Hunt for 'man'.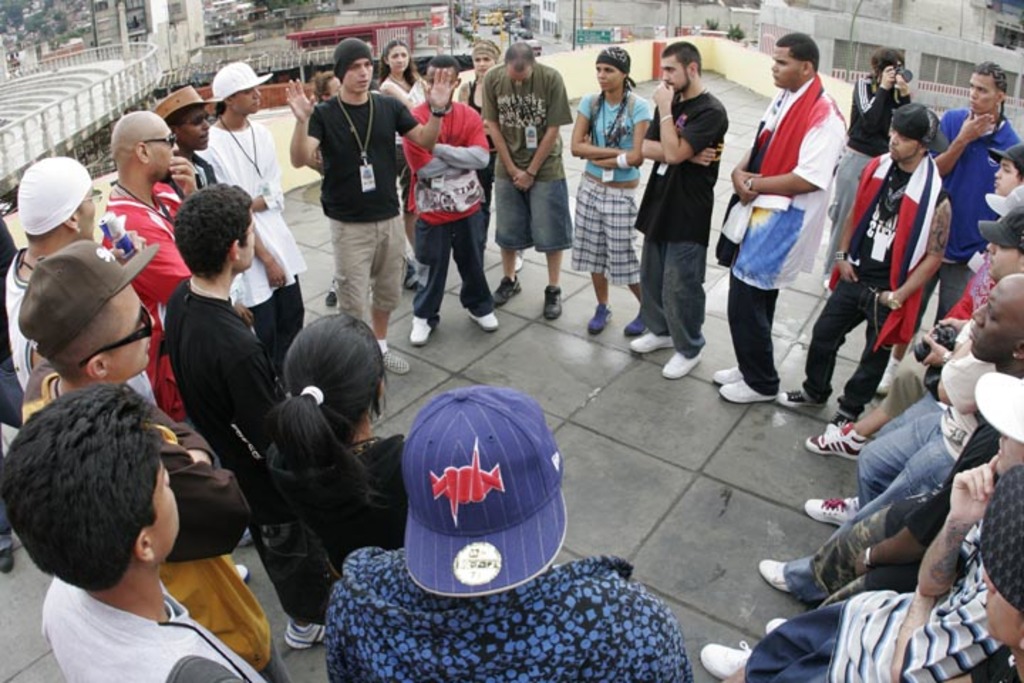
Hunted down at Rect(991, 142, 1023, 196).
